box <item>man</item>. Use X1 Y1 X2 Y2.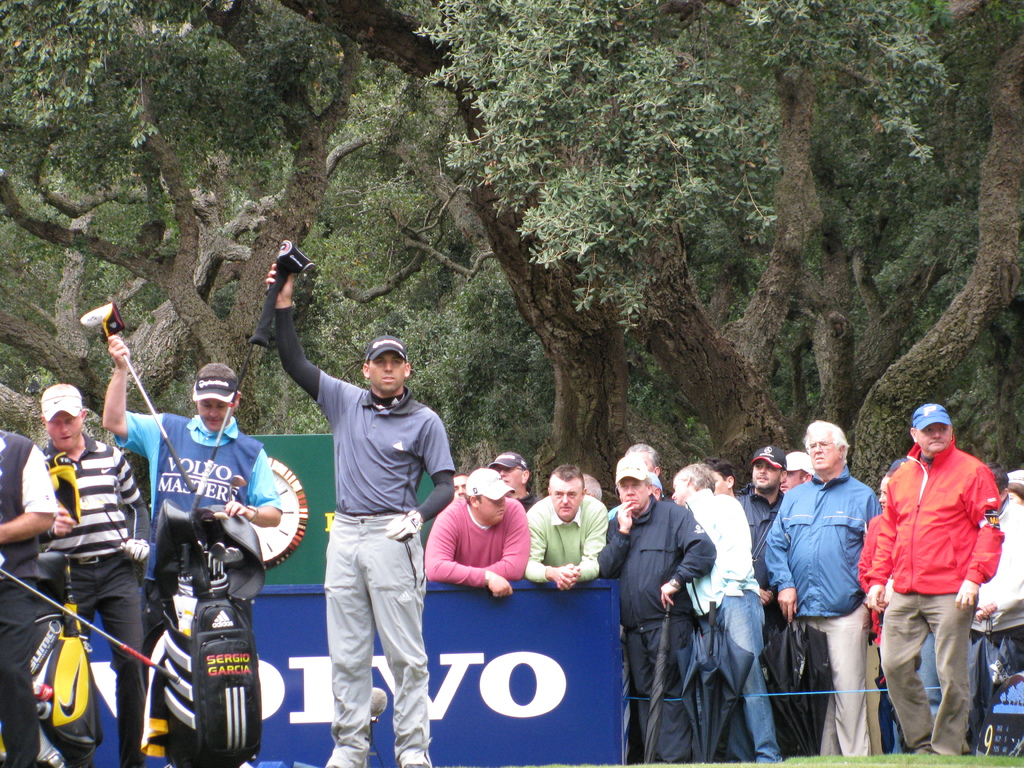
28 379 144 767.
